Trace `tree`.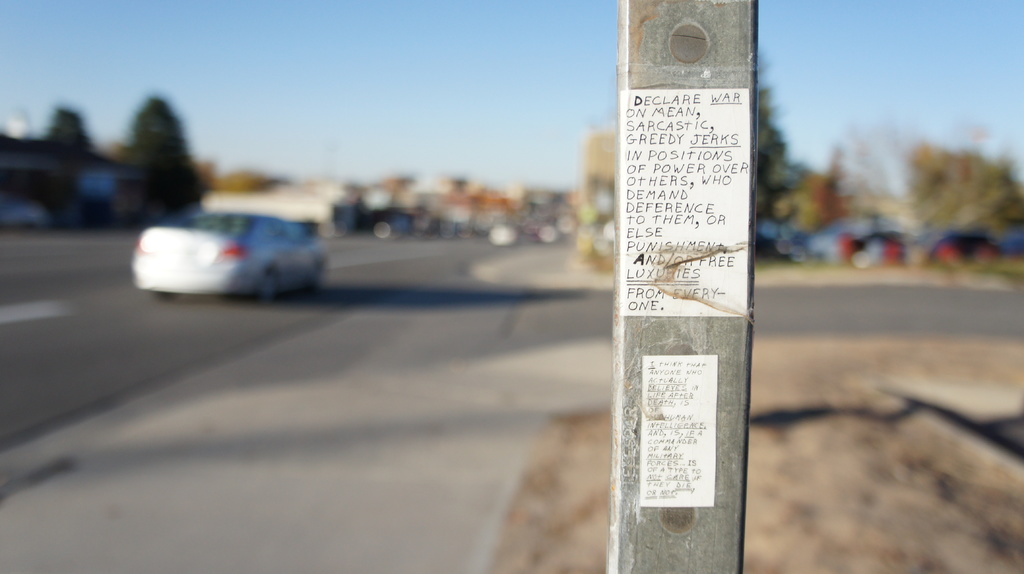
Traced to l=913, t=145, r=1016, b=234.
